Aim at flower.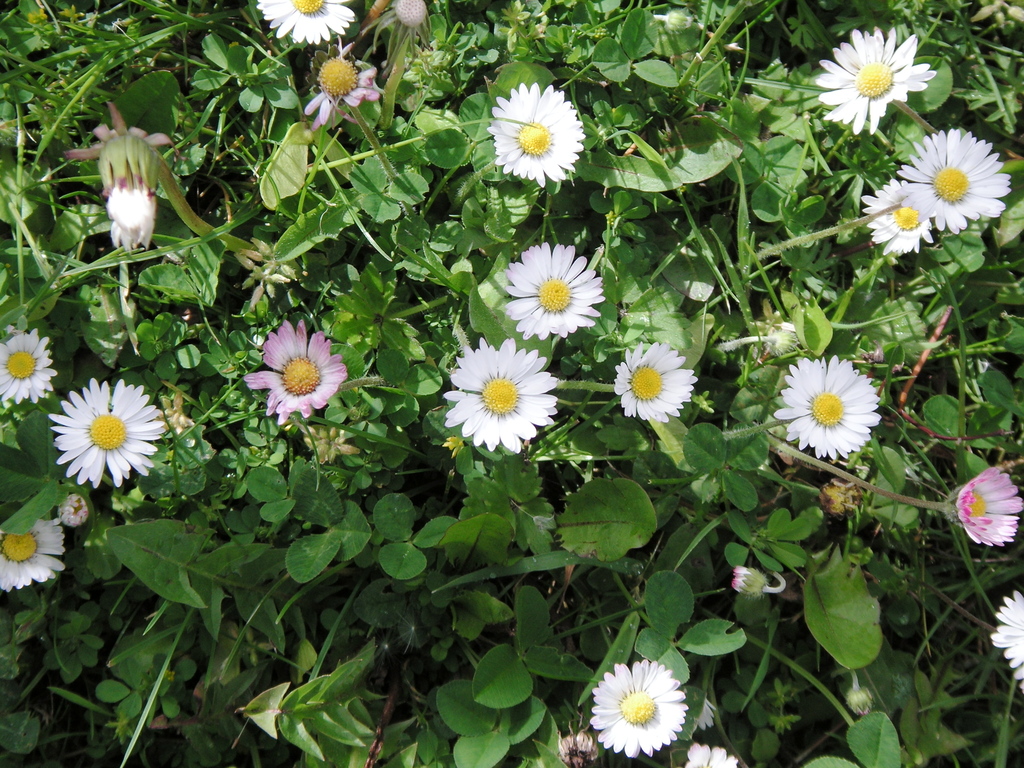
Aimed at (588, 660, 690, 754).
